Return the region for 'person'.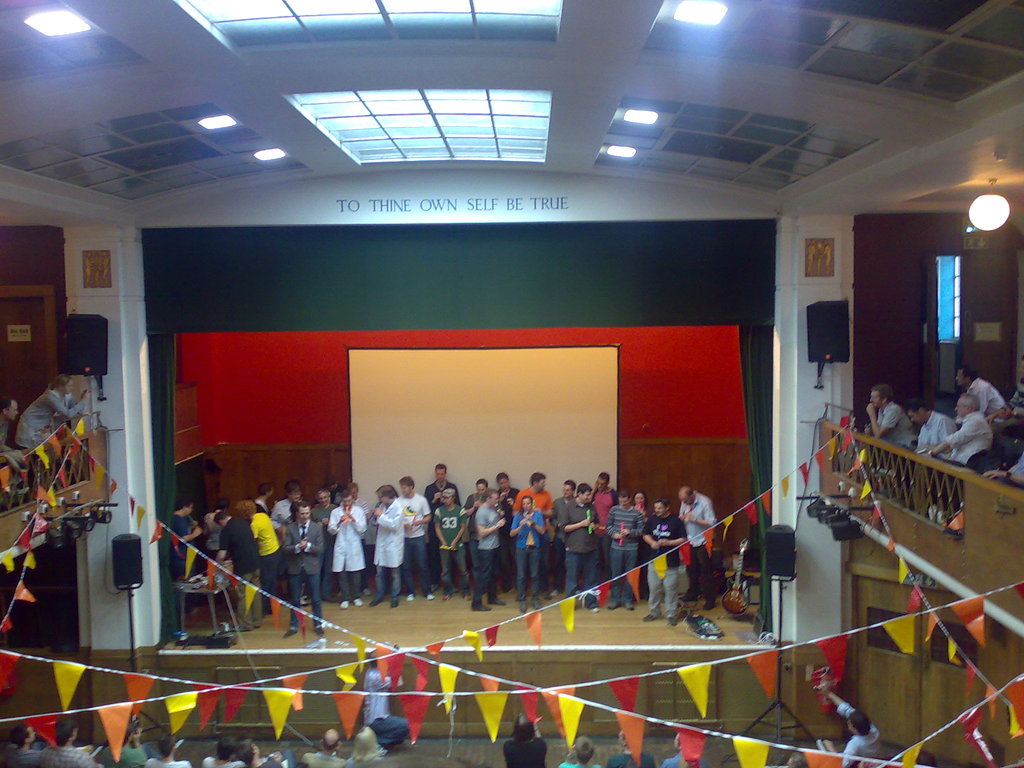
l=607, t=728, r=655, b=767.
